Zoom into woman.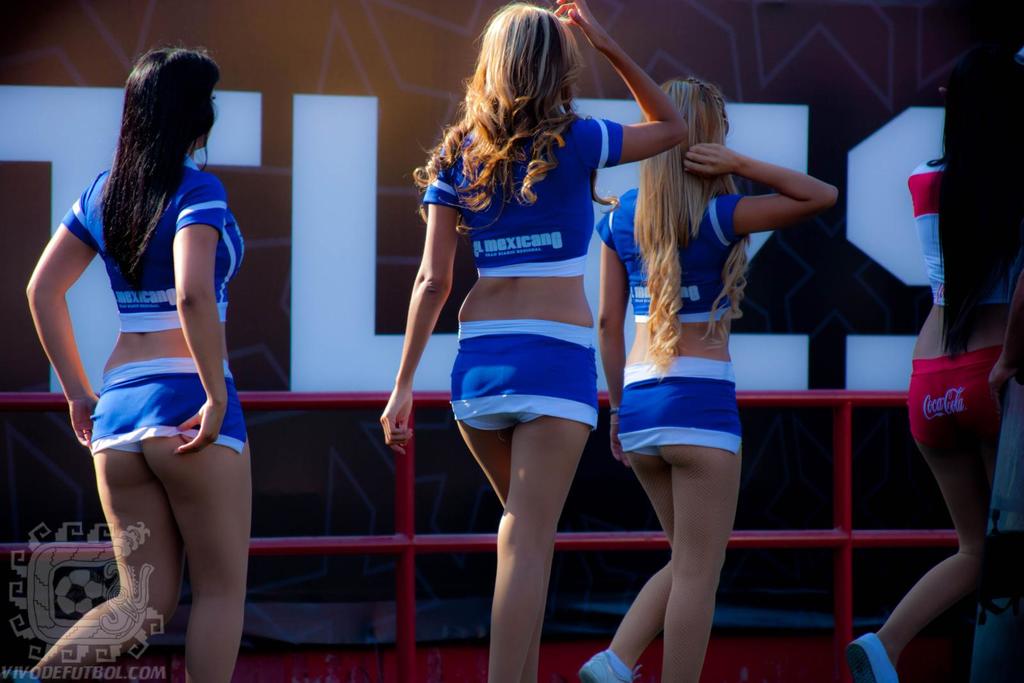
Zoom target: [382,0,666,682].
